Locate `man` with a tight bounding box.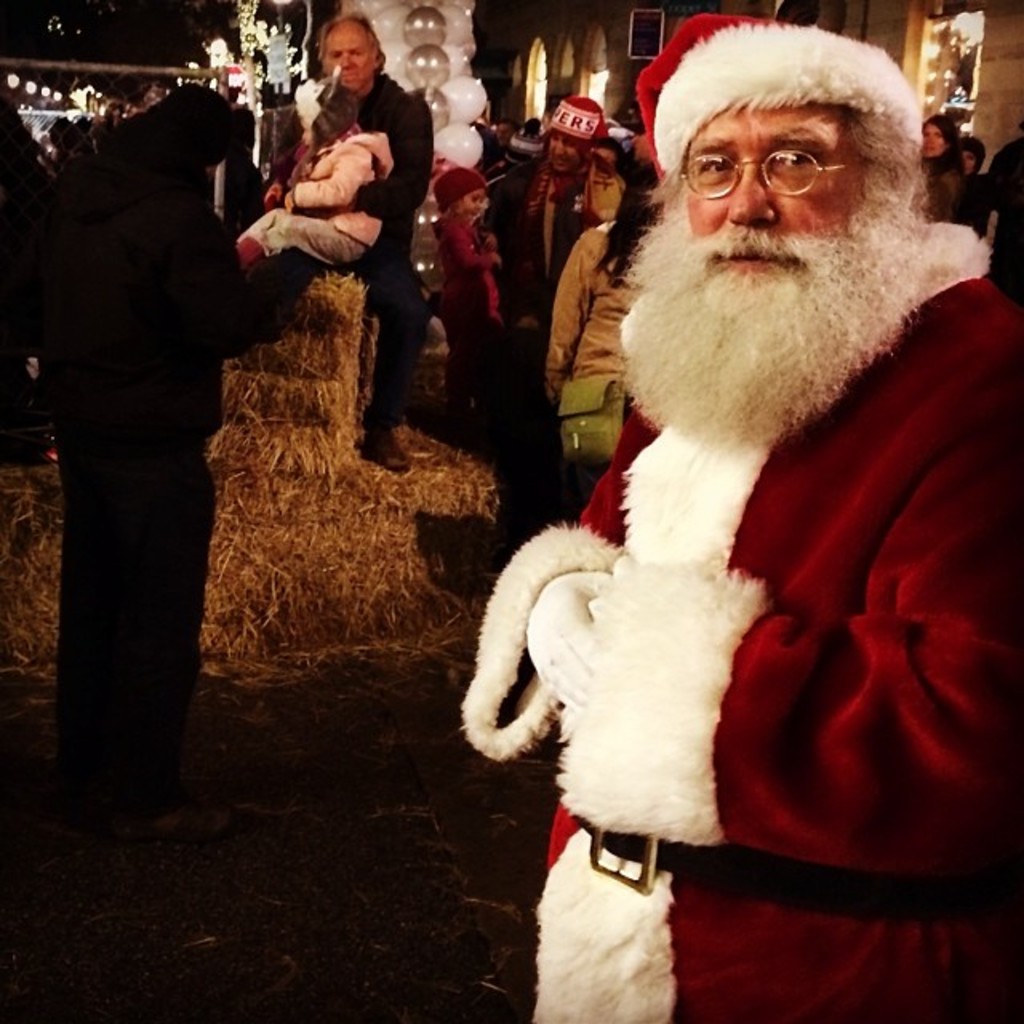
[left=30, top=80, right=266, bottom=846].
